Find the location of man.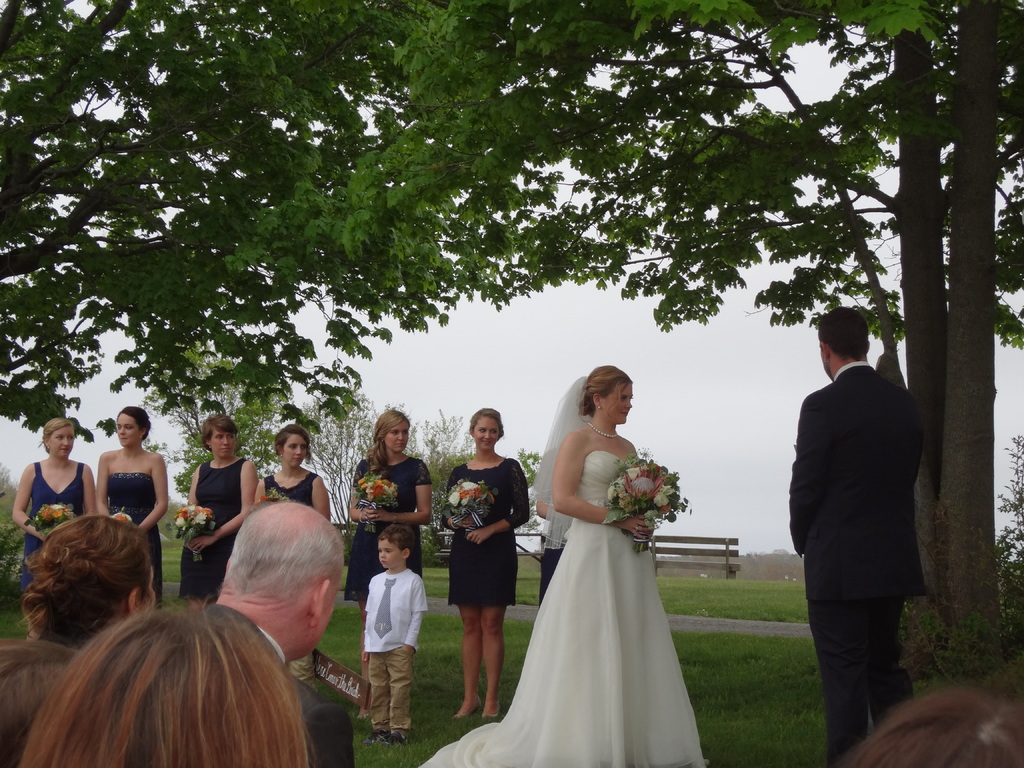
Location: region(206, 496, 358, 767).
